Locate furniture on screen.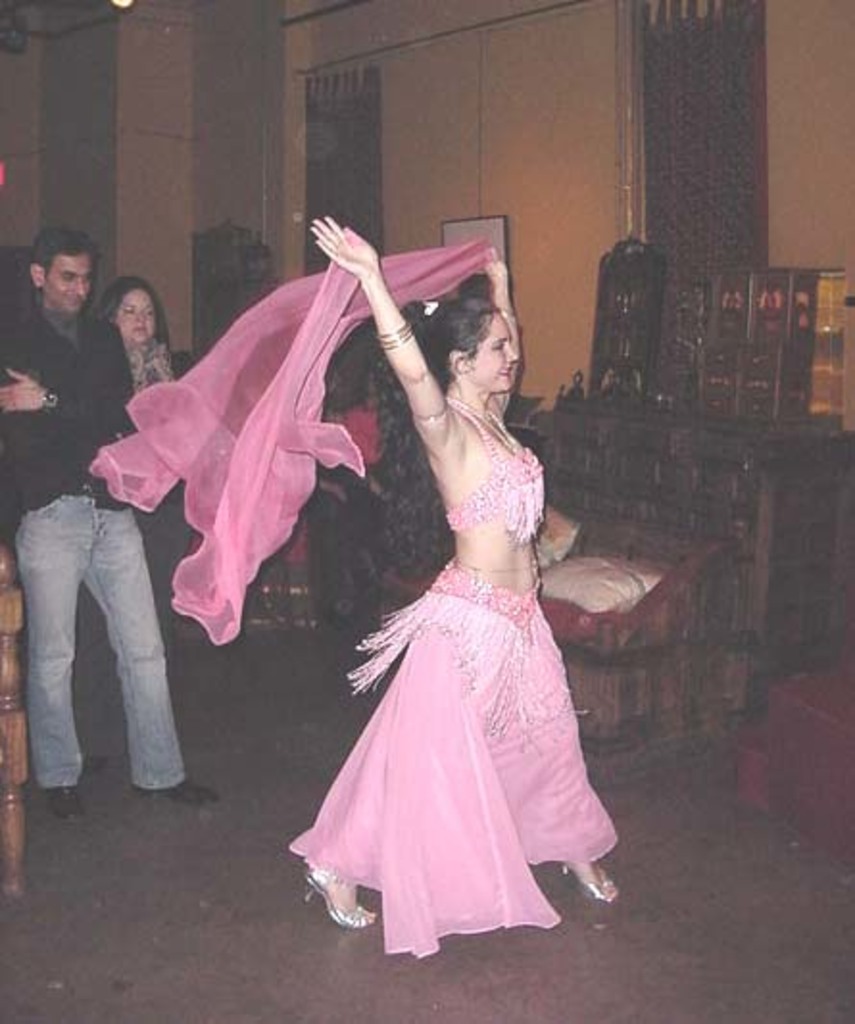
On screen at l=375, t=234, r=853, b=751.
